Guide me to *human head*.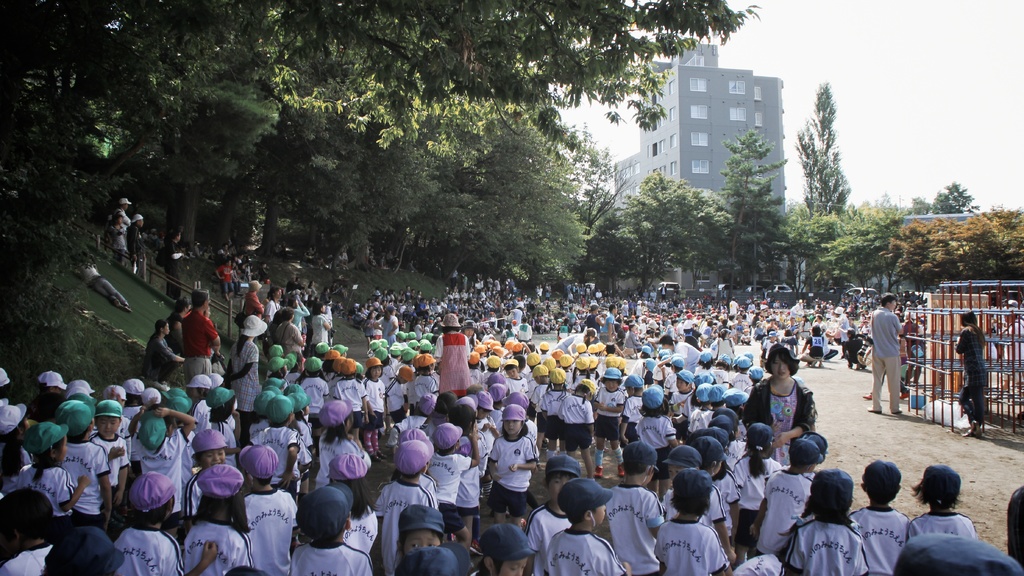
Guidance: l=206, t=388, r=235, b=420.
